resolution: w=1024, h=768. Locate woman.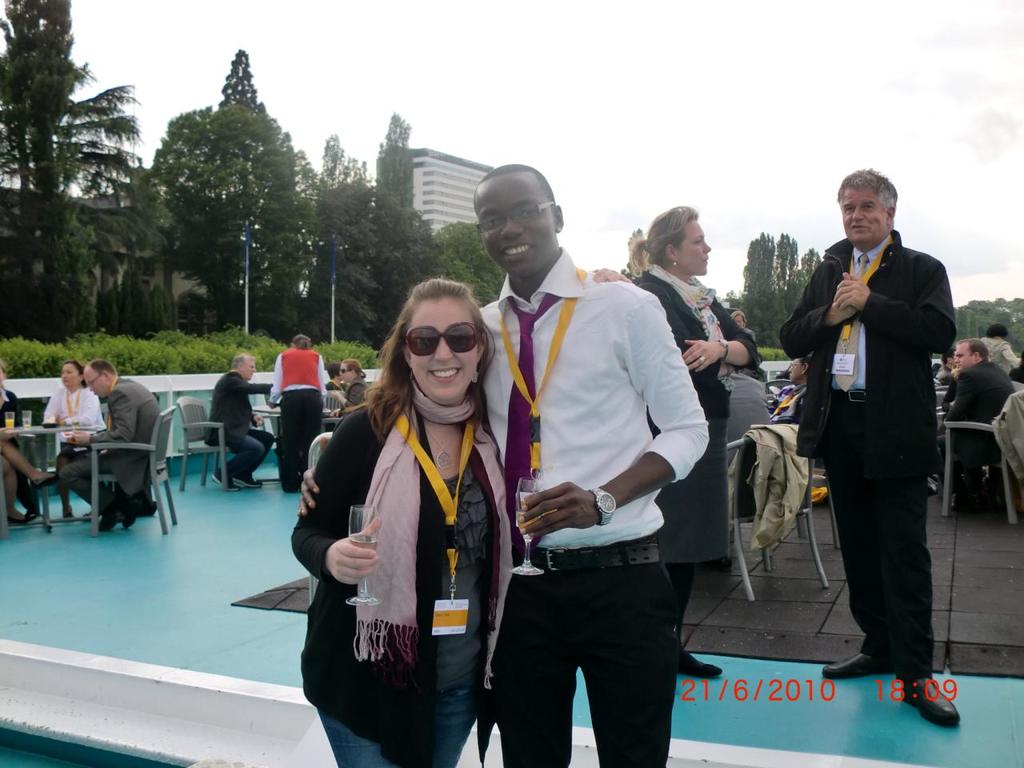
x1=623, y1=202, x2=771, y2=670.
